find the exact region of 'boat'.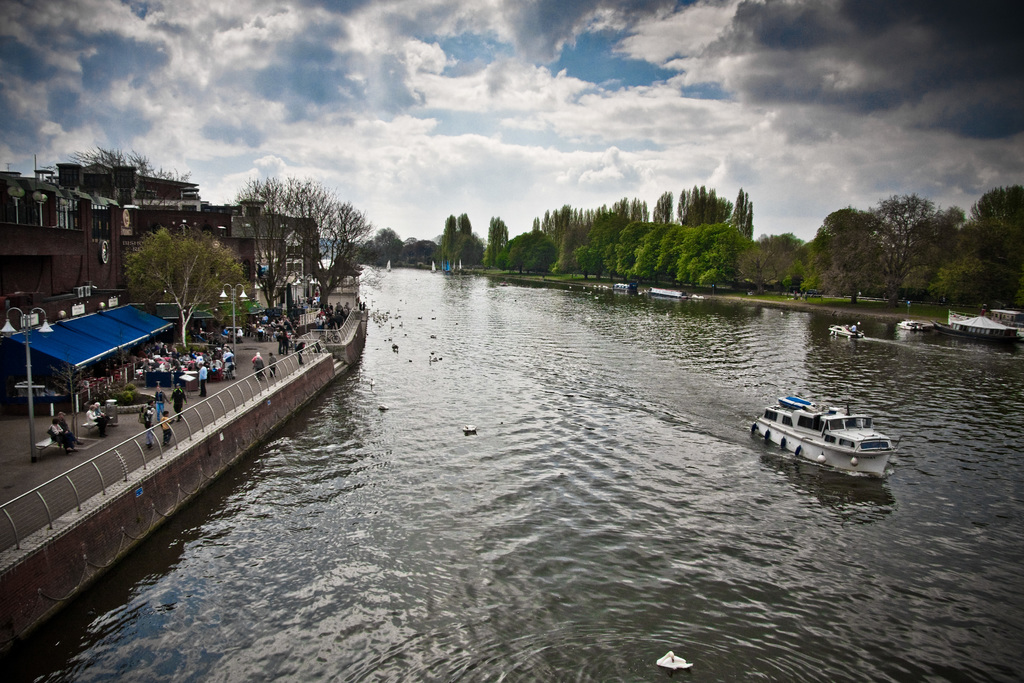
Exact region: bbox=[932, 313, 1023, 350].
